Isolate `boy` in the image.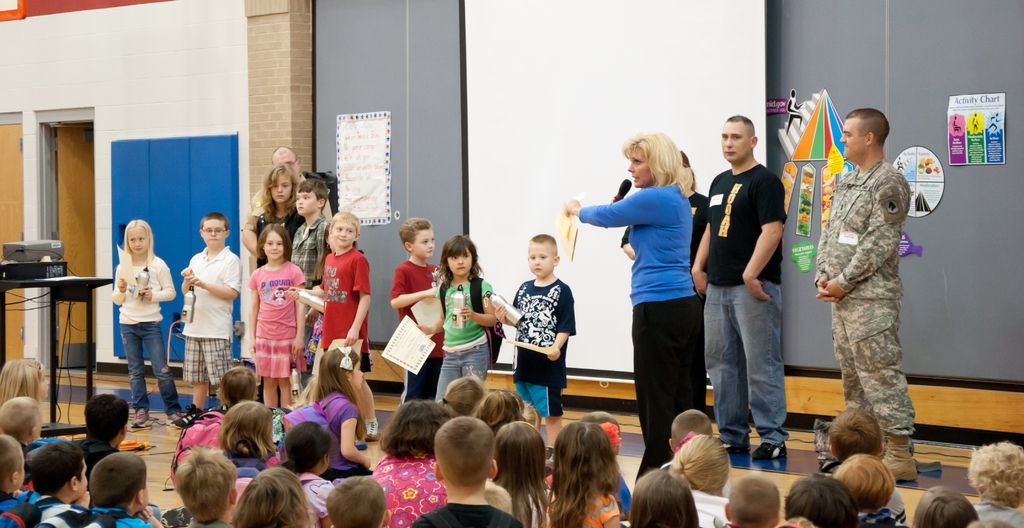
Isolated region: l=168, t=213, r=243, b=429.
